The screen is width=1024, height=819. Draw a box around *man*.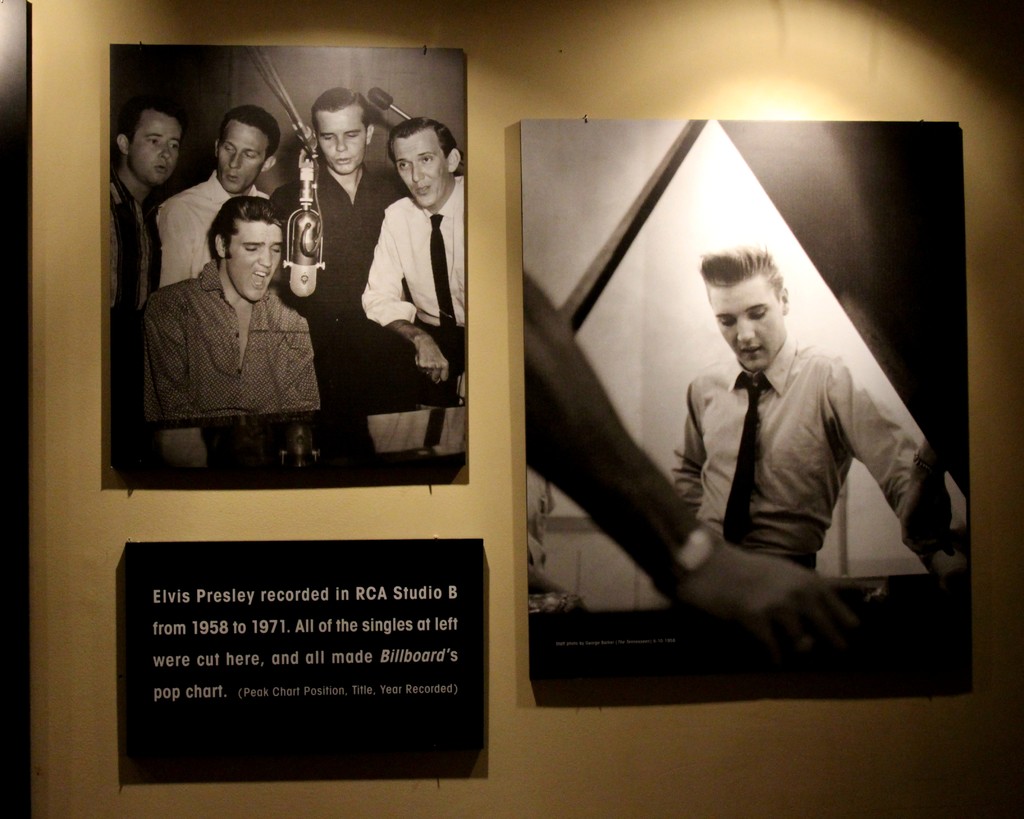
[348, 125, 463, 381].
